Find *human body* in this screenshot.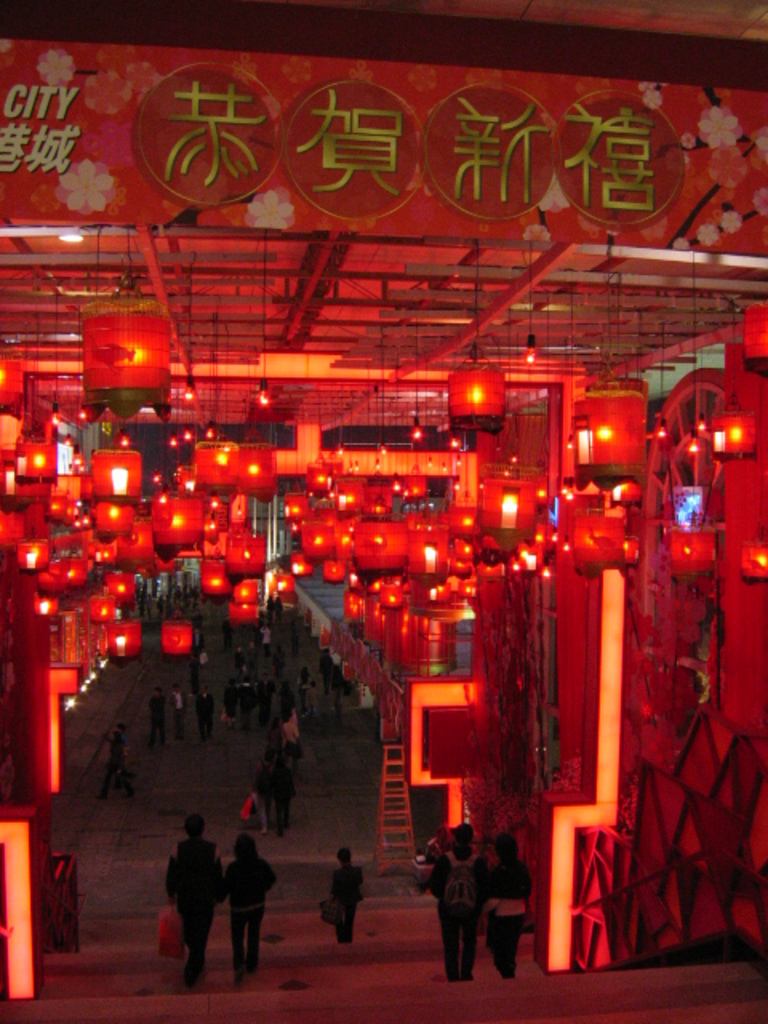
The bounding box for *human body* is pyautogui.locateOnScreen(427, 821, 482, 974).
